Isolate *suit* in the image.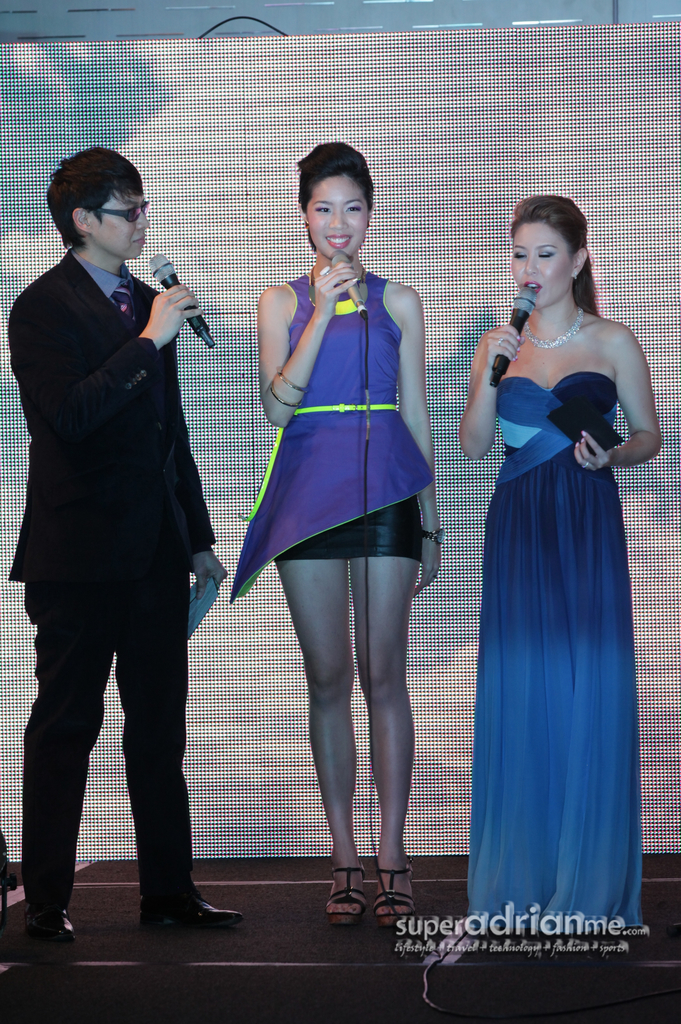
Isolated region: [left=10, top=166, right=234, bottom=928].
